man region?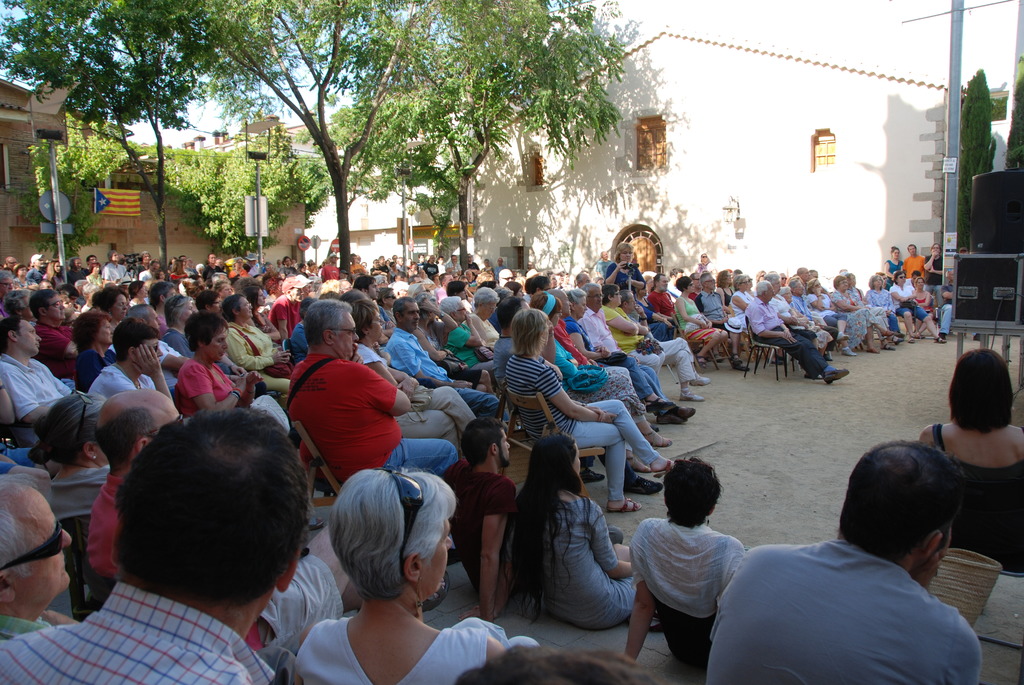
crop(136, 259, 161, 288)
